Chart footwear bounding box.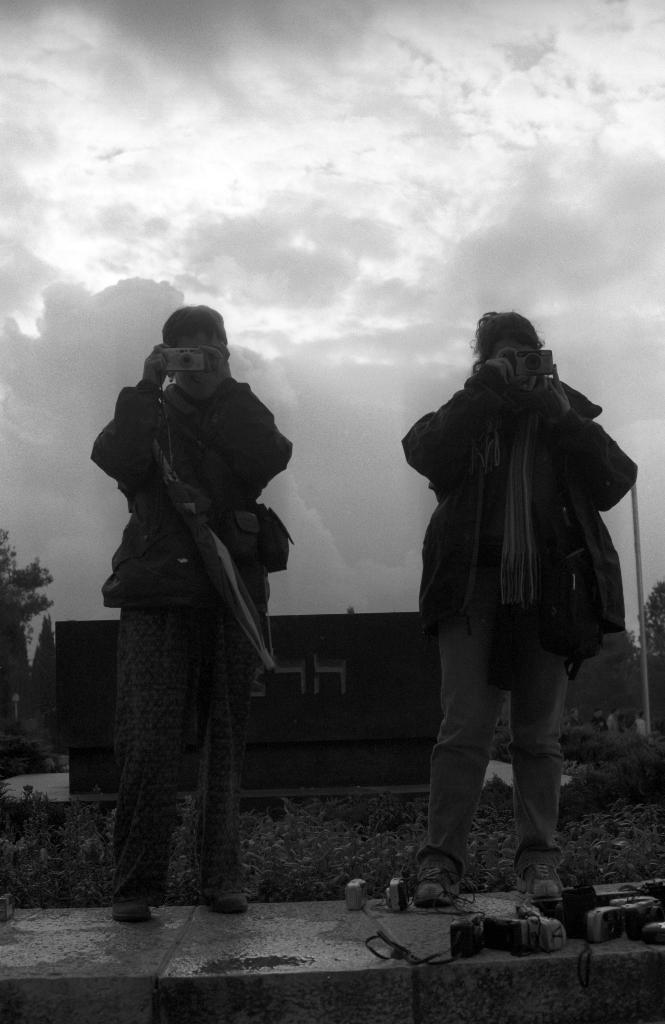
Charted: 415:863:462:905.
